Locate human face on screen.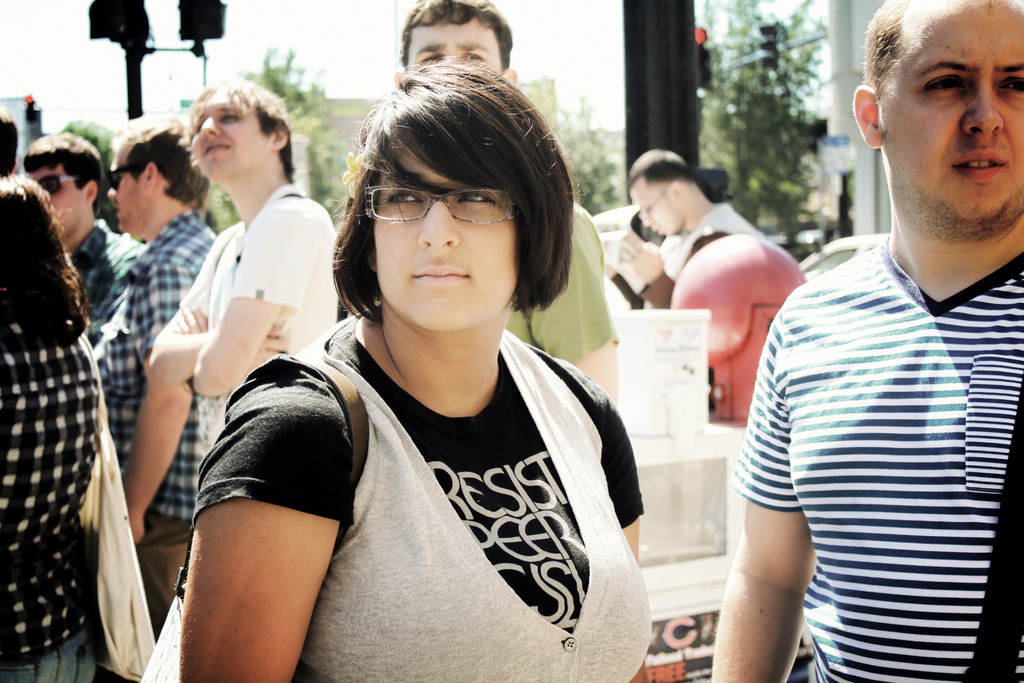
On screen at bbox=[191, 89, 268, 180].
